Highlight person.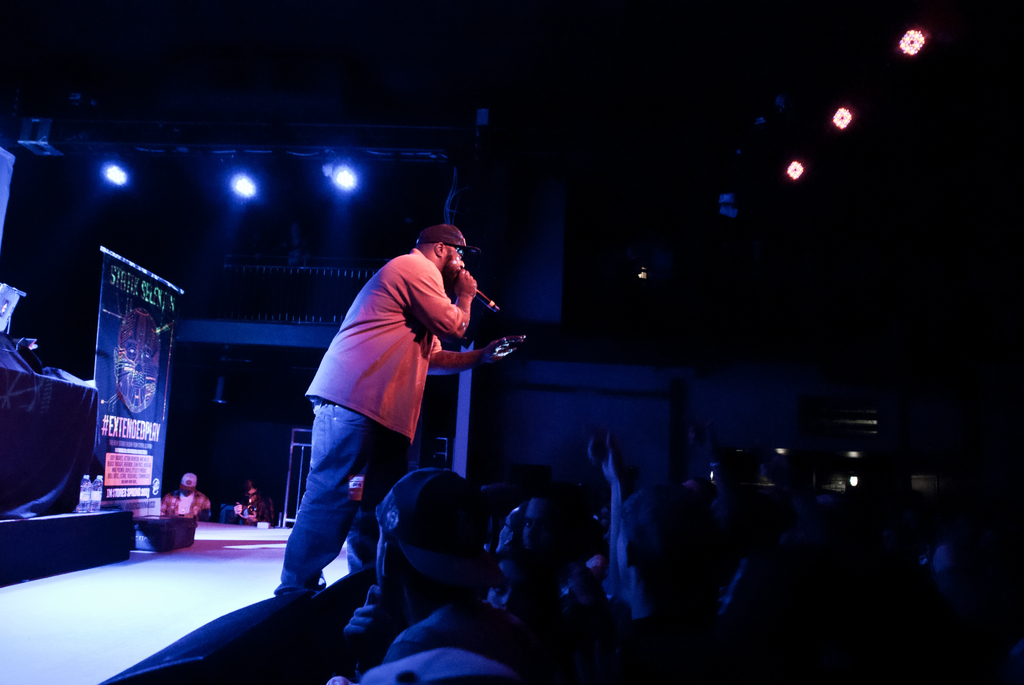
Highlighted region: 569:436:737:684.
